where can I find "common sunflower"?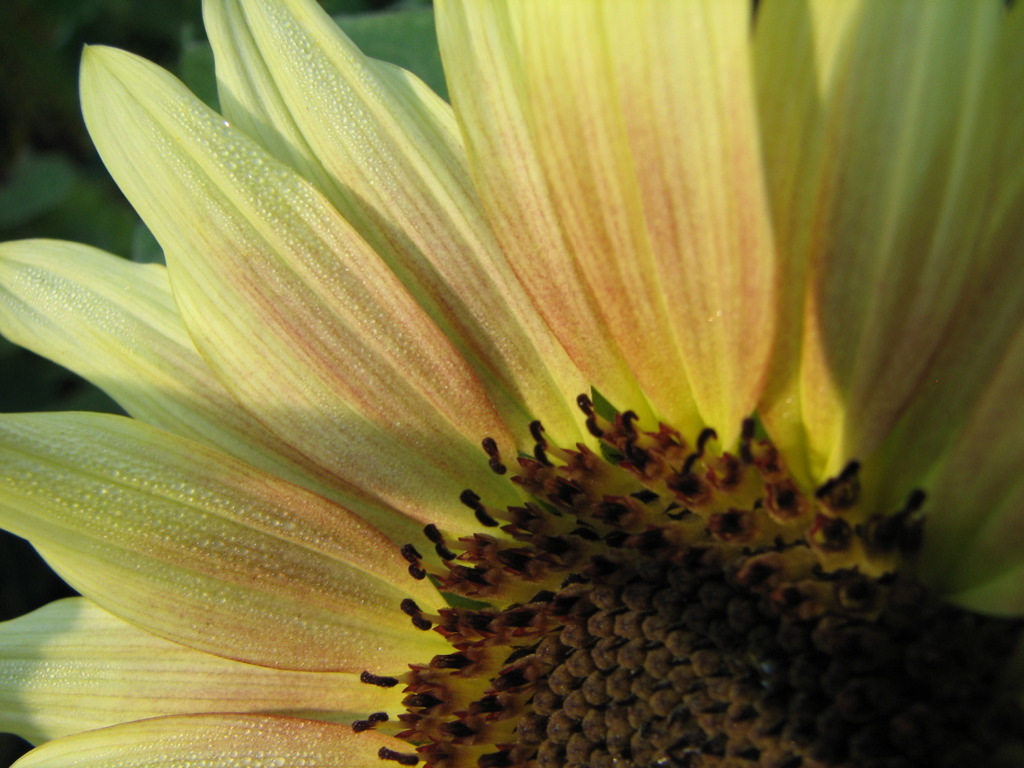
You can find it at [x1=0, y1=26, x2=1023, y2=767].
